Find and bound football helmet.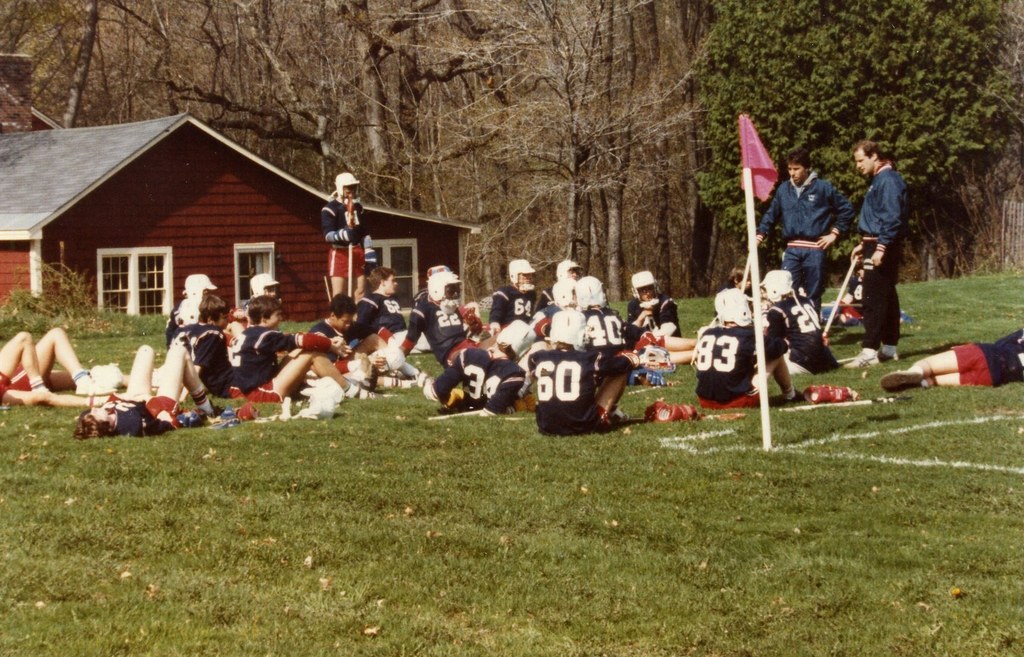
Bound: (left=550, top=272, right=579, bottom=306).
